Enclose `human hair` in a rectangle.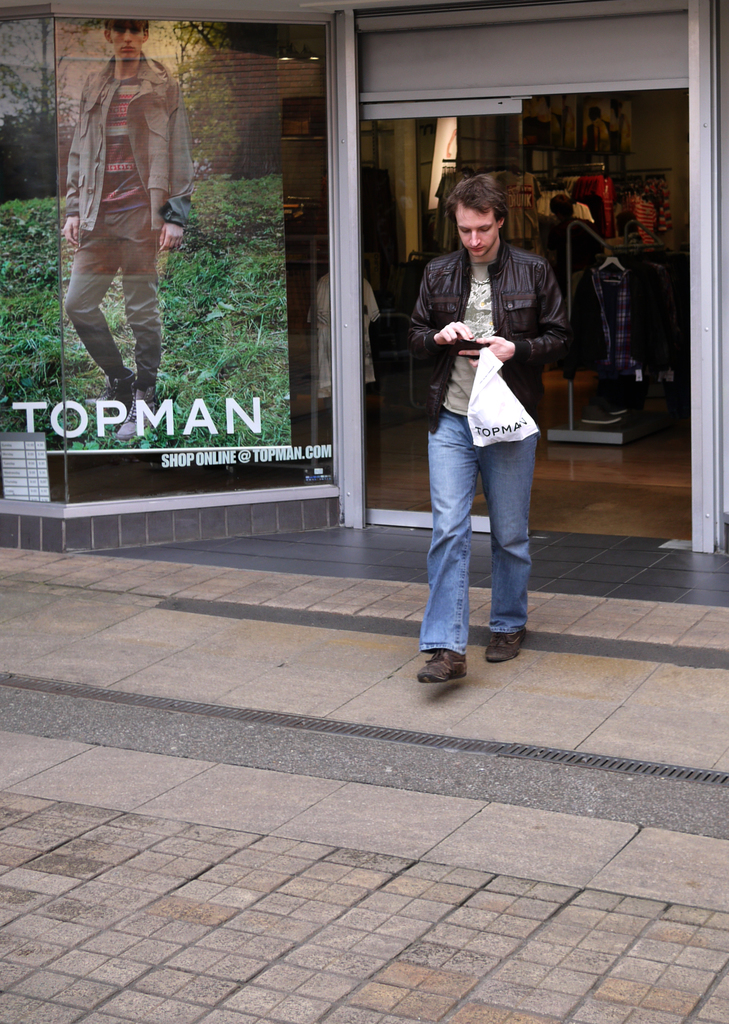
box=[444, 172, 510, 222].
